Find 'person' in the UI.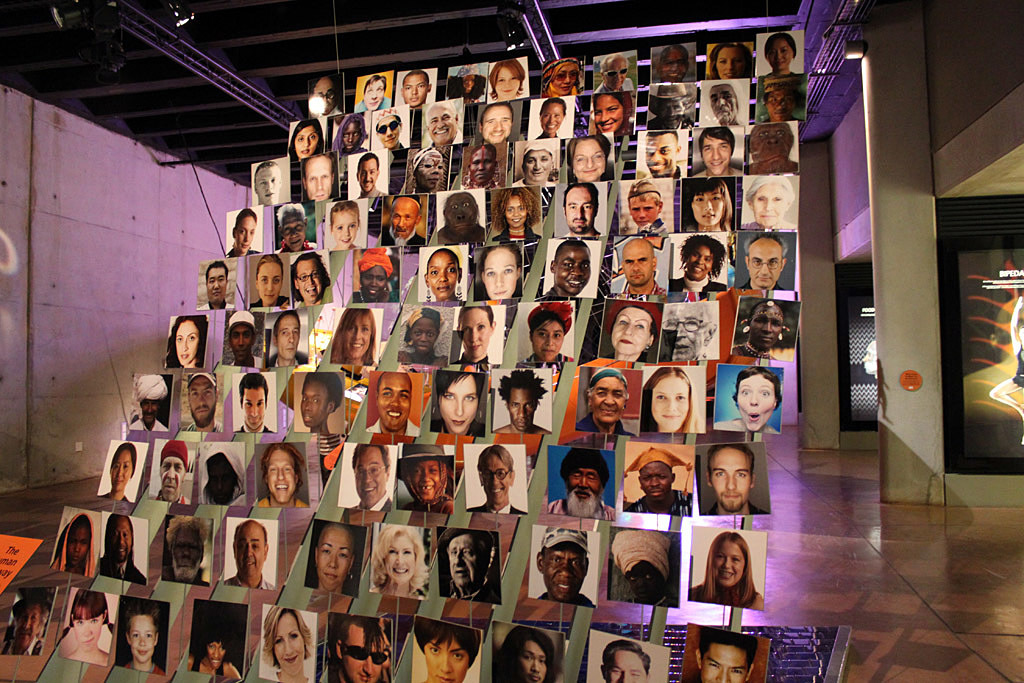
UI element at [x1=701, y1=127, x2=729, y2=167].
